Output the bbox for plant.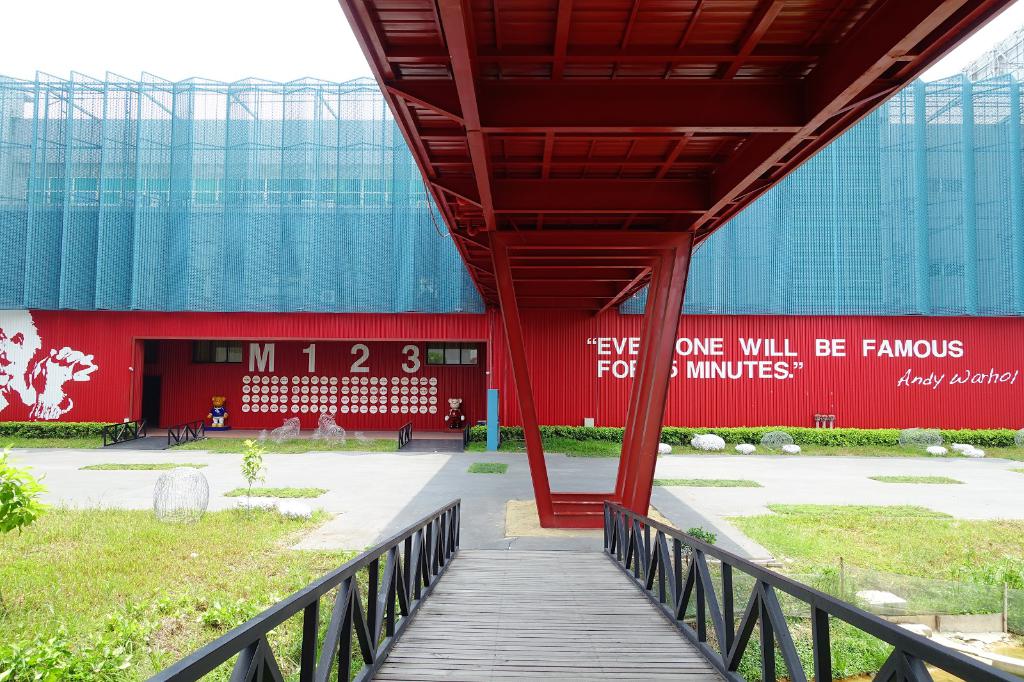
471:461:504:473.
